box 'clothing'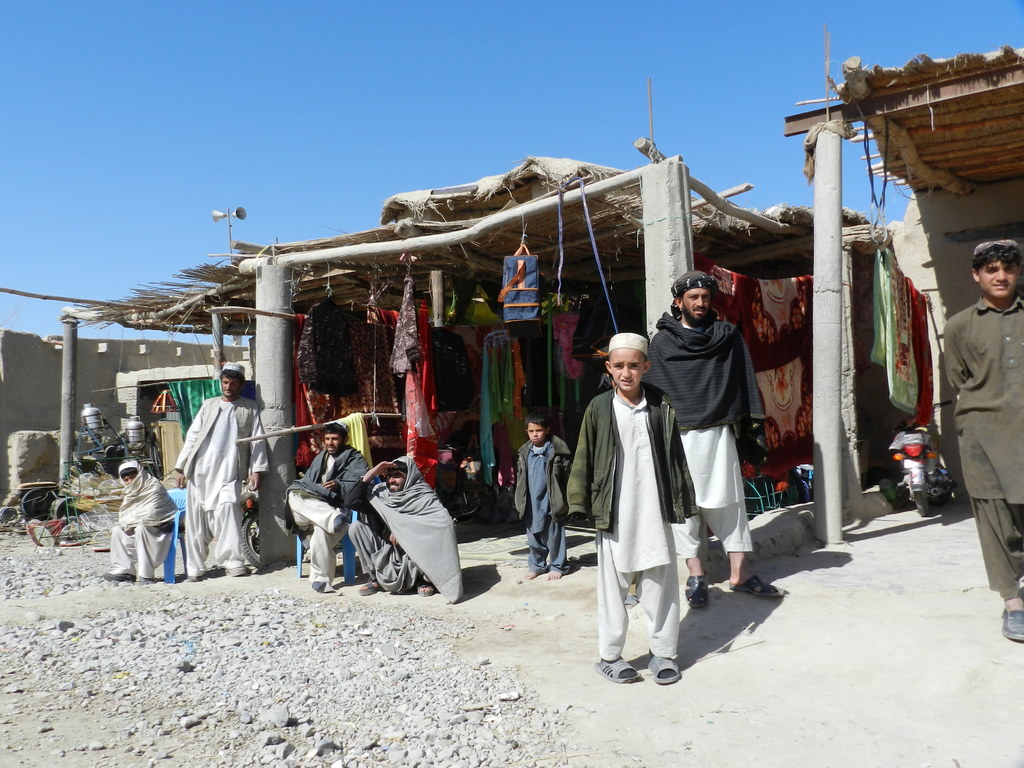
(x1=945, y1=291, x2=1023, y2=600)
